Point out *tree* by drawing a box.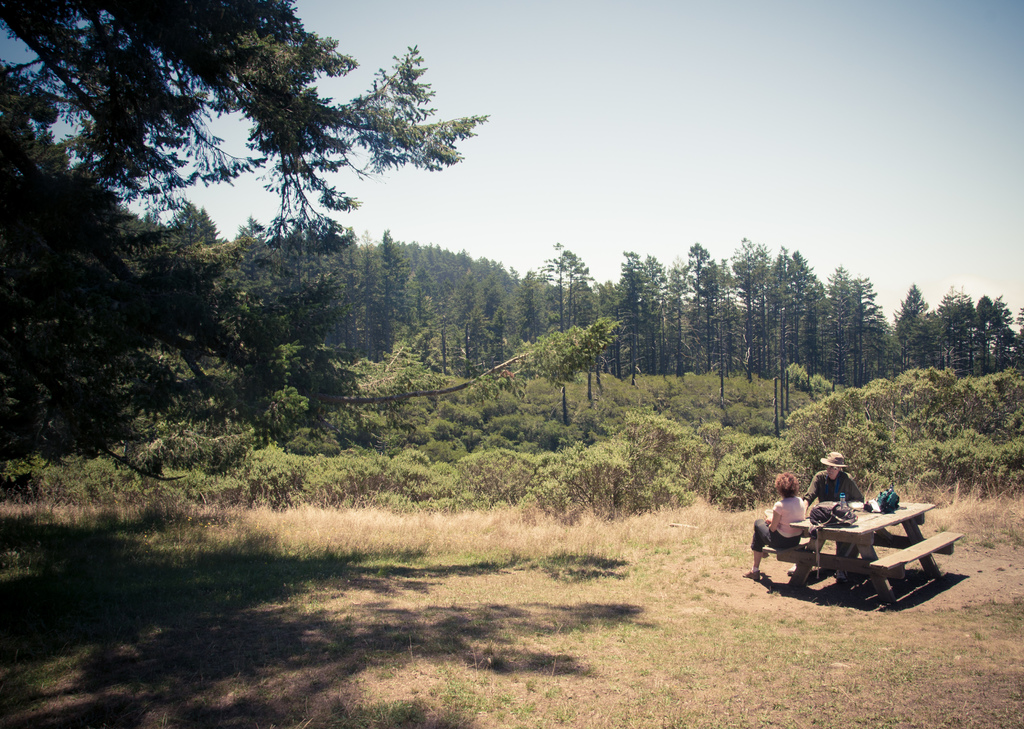
{"left": 529, "top": 232, "right": 1012, "bottom": 462}.
